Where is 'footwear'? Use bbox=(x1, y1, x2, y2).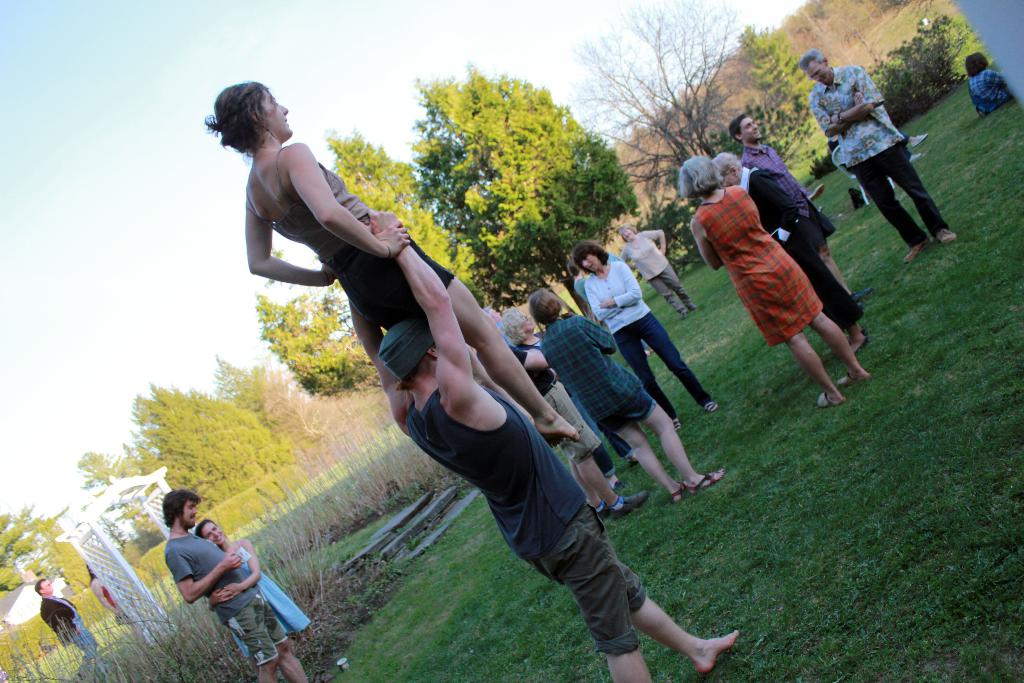
bbox=(683, 471, 724, 490).
